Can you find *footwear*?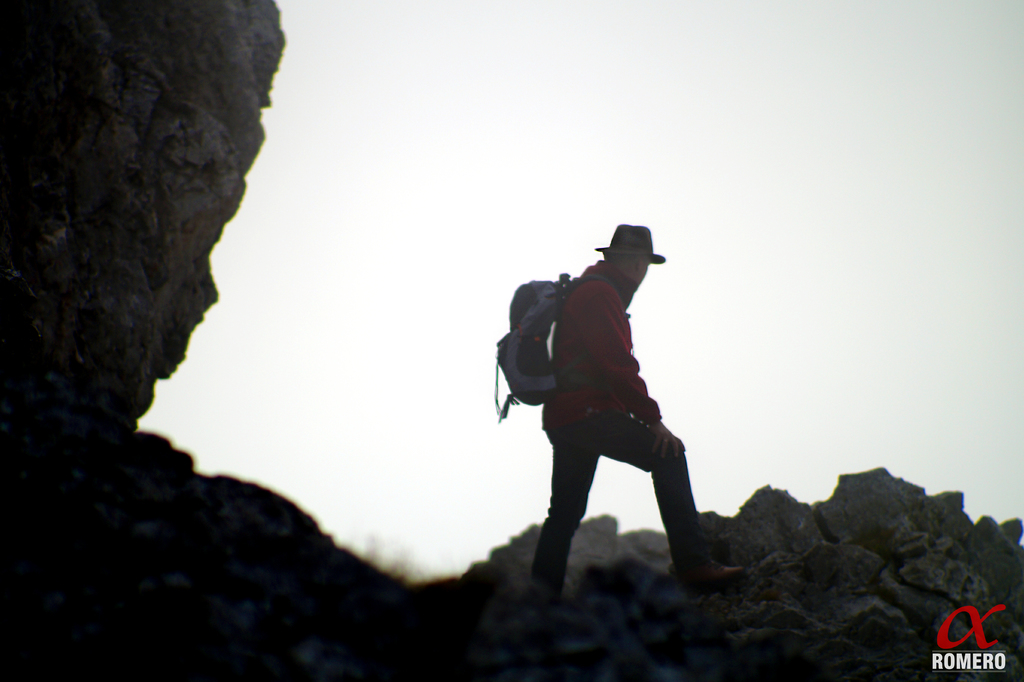
Yes, bounding box: 691 562 738 592.
